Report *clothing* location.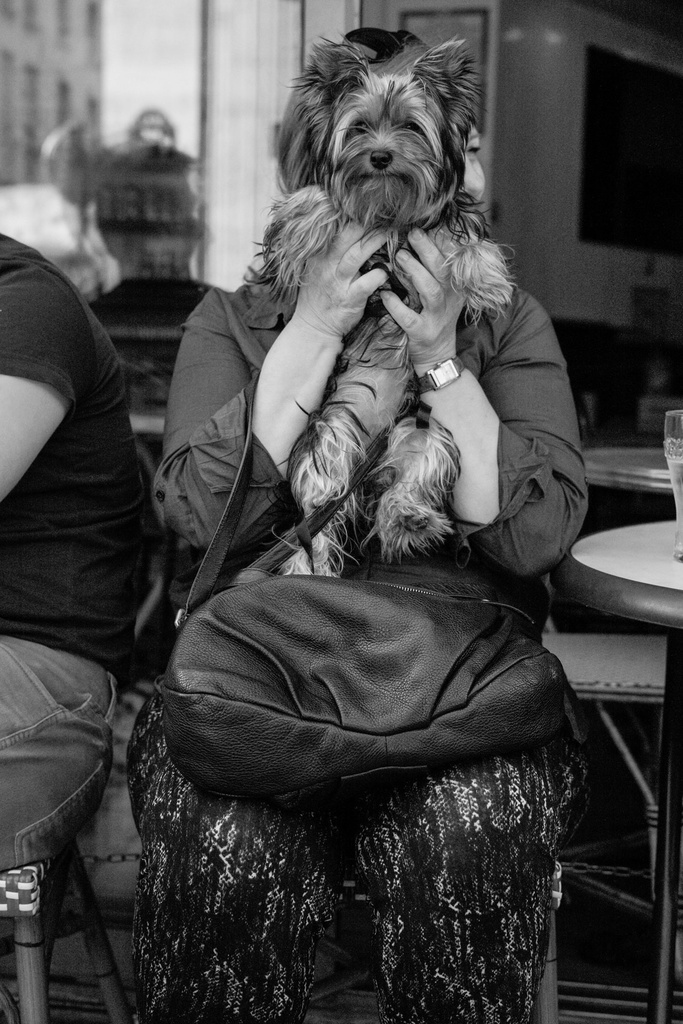
Report: <bbox>0, 235, 151, 868</bbox>.
